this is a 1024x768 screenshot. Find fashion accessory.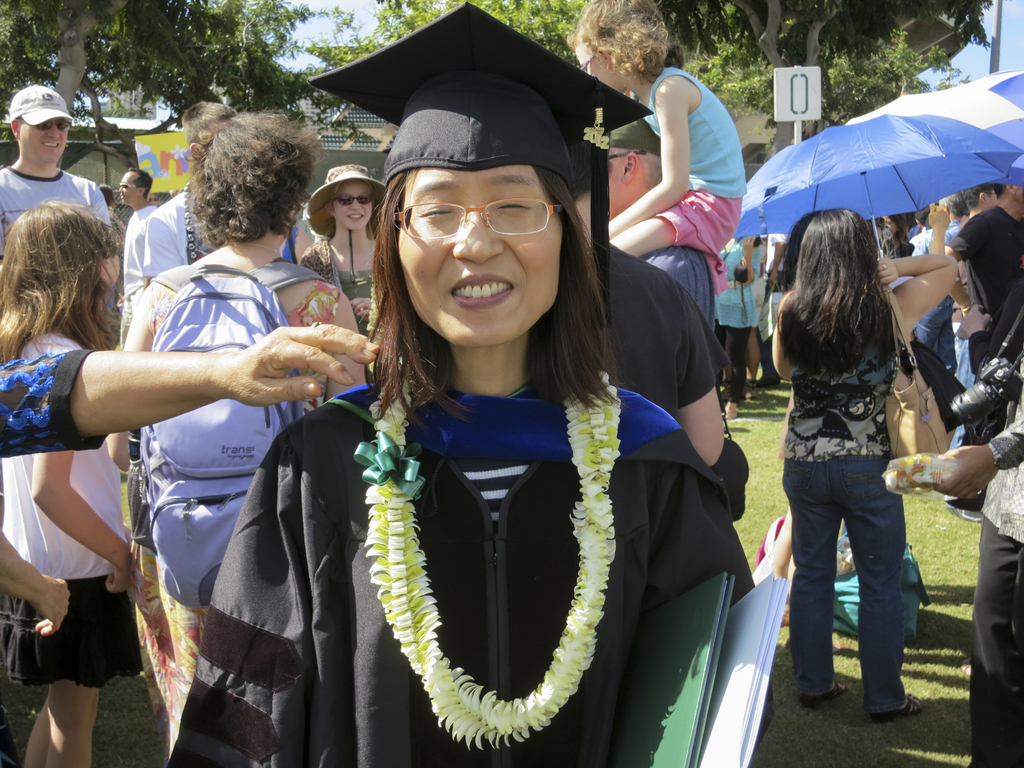
Bounding box: {"x1": 801, "y1": 680, "x2": 848, "y2": 709}.
